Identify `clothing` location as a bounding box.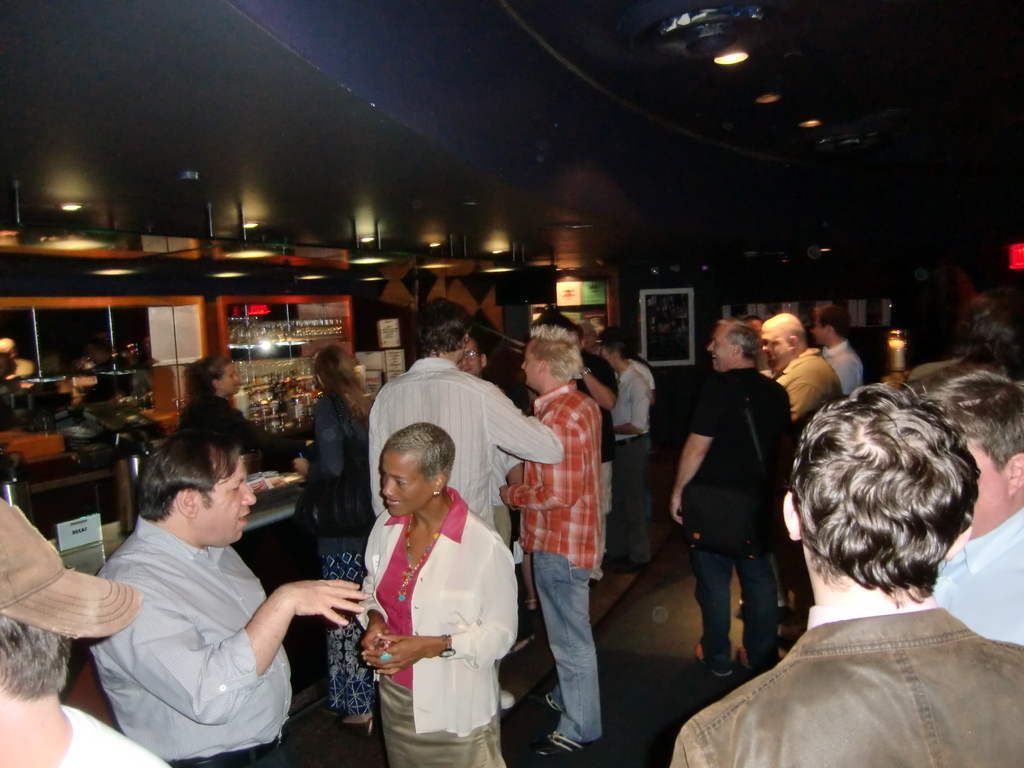
673:607:1023:767.
